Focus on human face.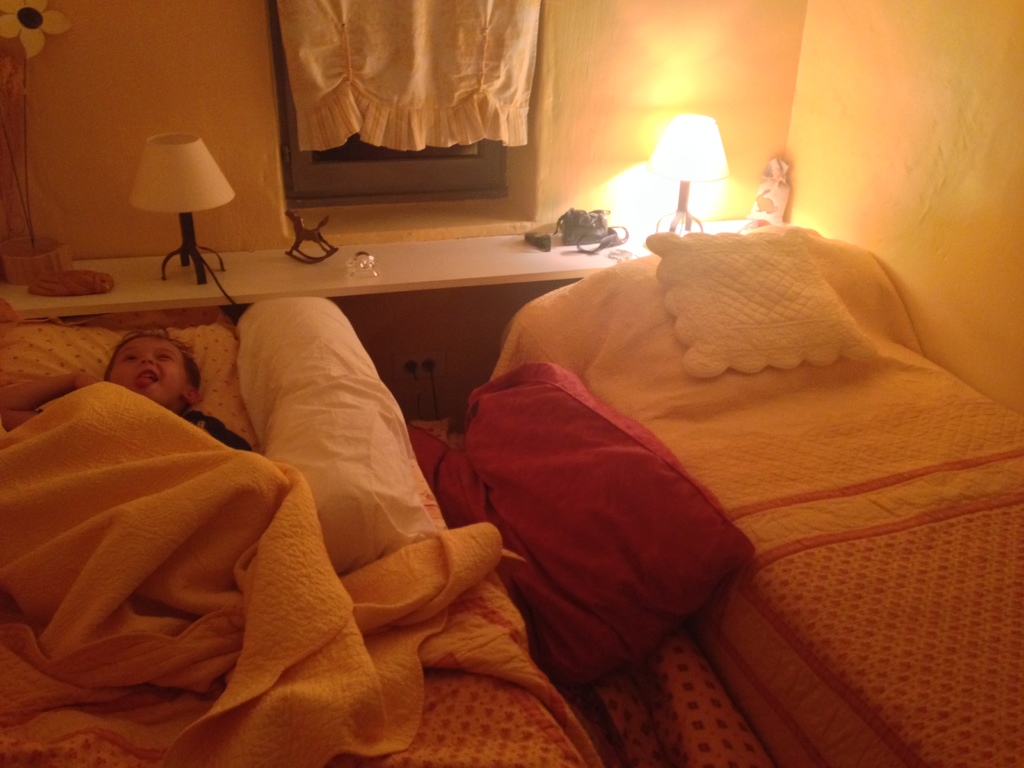
Focused at 112:336:188:403.
